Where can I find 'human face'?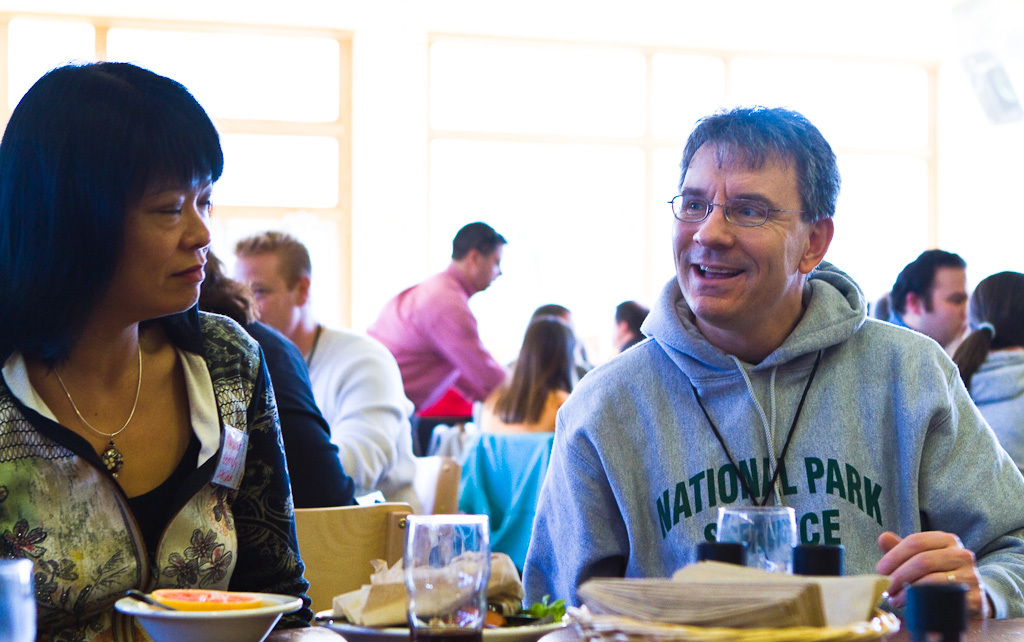
You can find it at region(675, 125, 798, 314).
